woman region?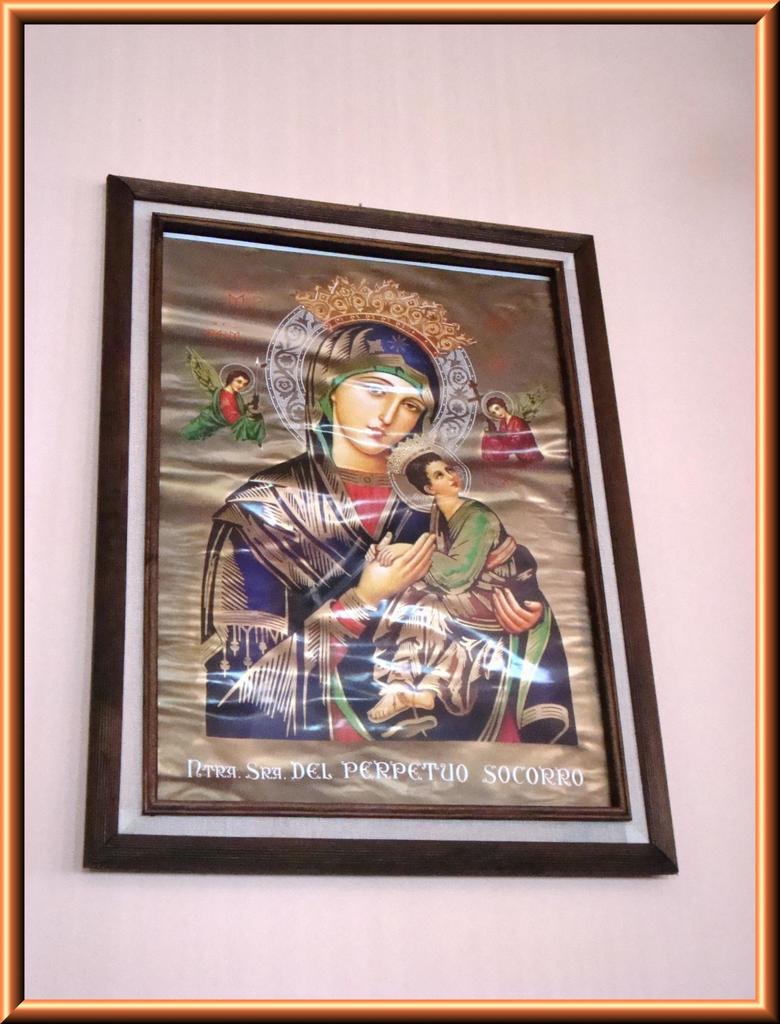
bbox=[377, 465, 536, 743]
